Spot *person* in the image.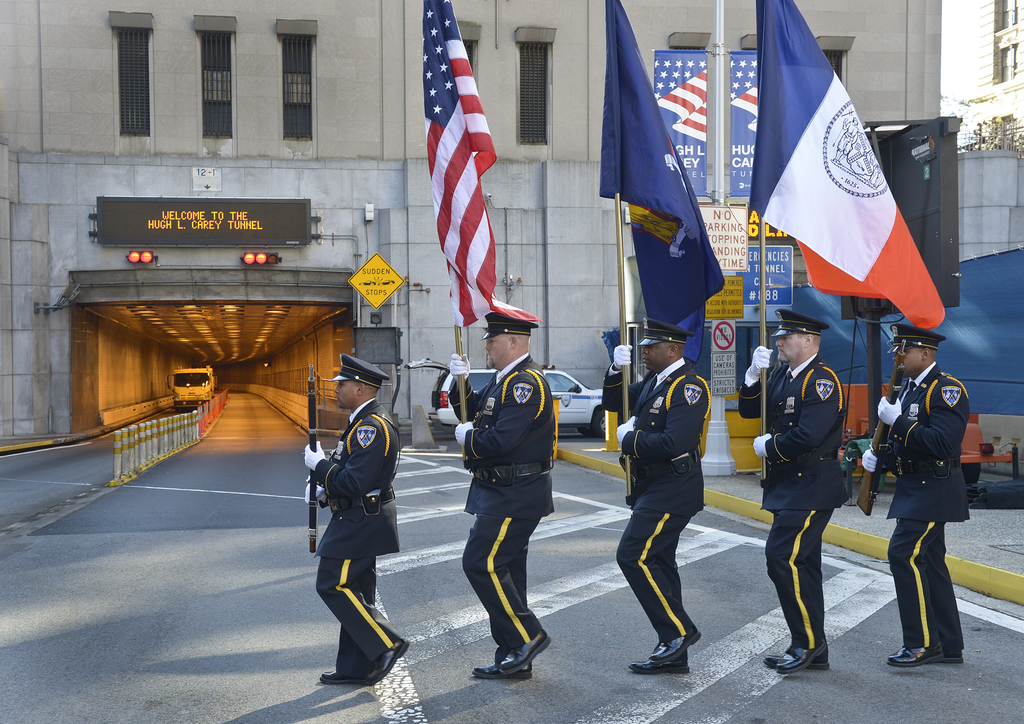
*person* found at locate(301, 352, 410, 686).
